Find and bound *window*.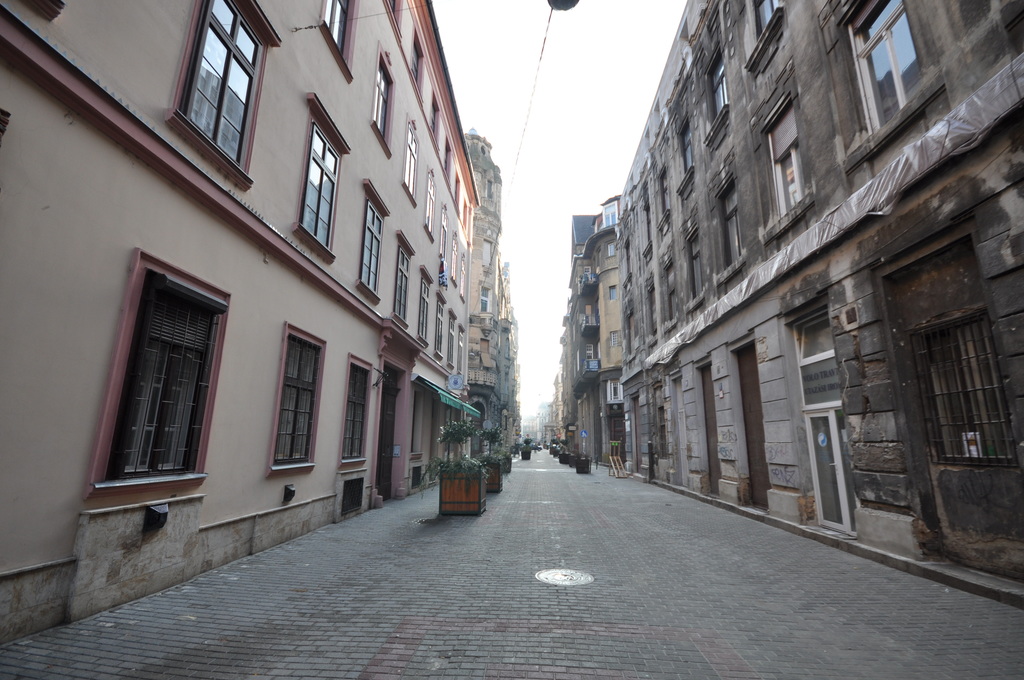
Bound: region(448, 305, 457, 371).
